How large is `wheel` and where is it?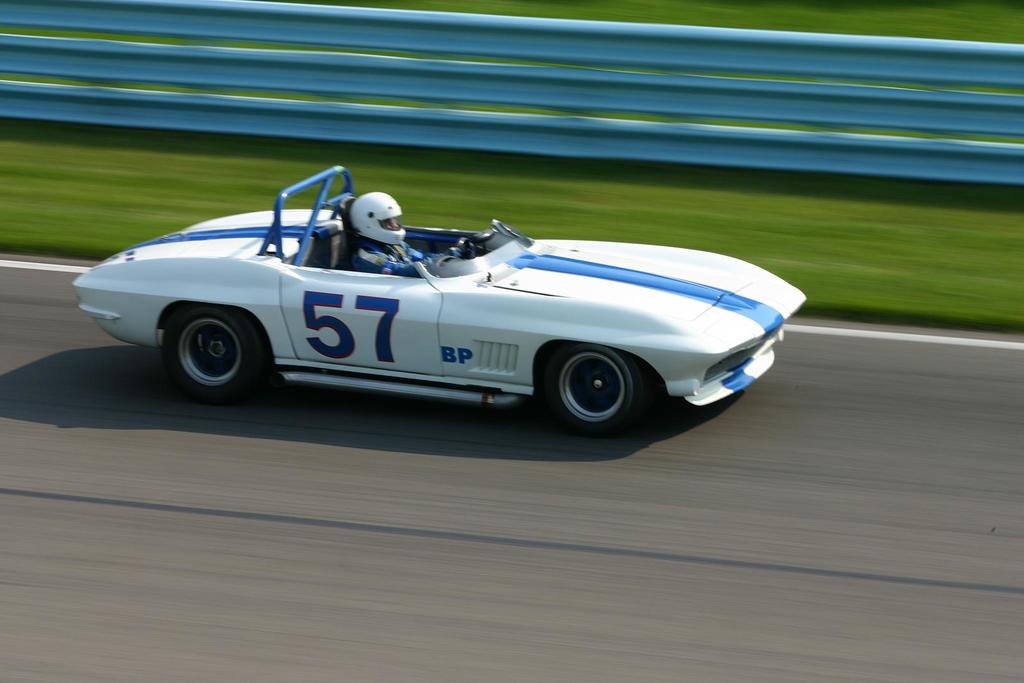
Bounding box: x1=545 y1=342 x2=641 y2=446.
